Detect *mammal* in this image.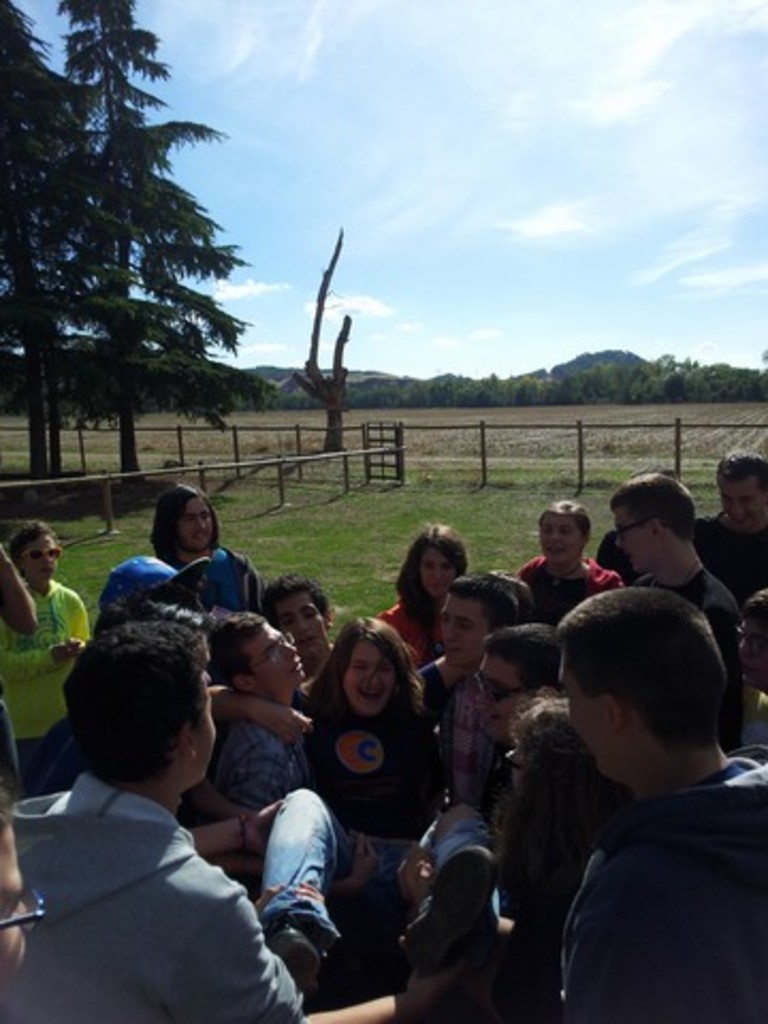
Detection: detection(604, 469, 736, 732).
